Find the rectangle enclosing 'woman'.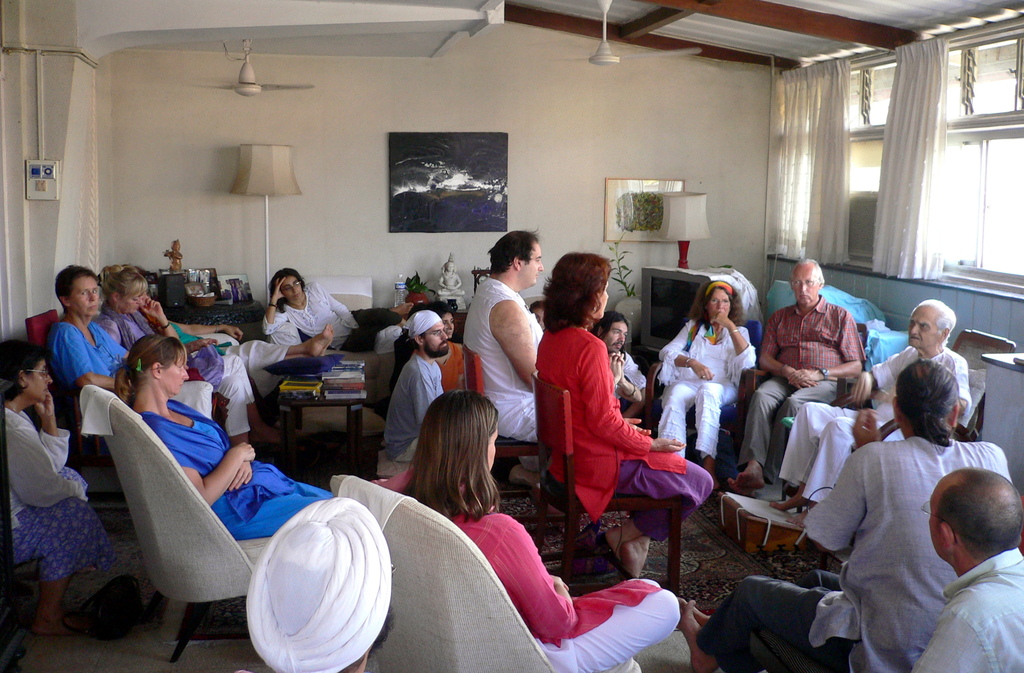
crop(369, 388, 681, 672).
